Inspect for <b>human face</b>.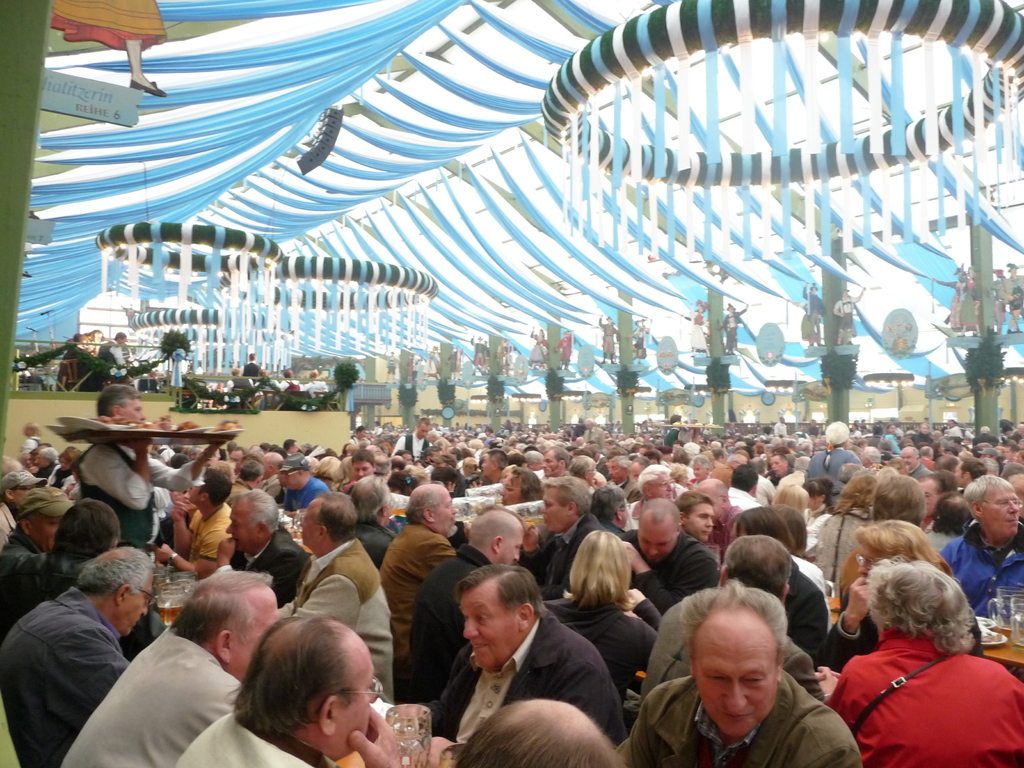
Inspection: [left=189, top=486, right=199, bottom=505].
